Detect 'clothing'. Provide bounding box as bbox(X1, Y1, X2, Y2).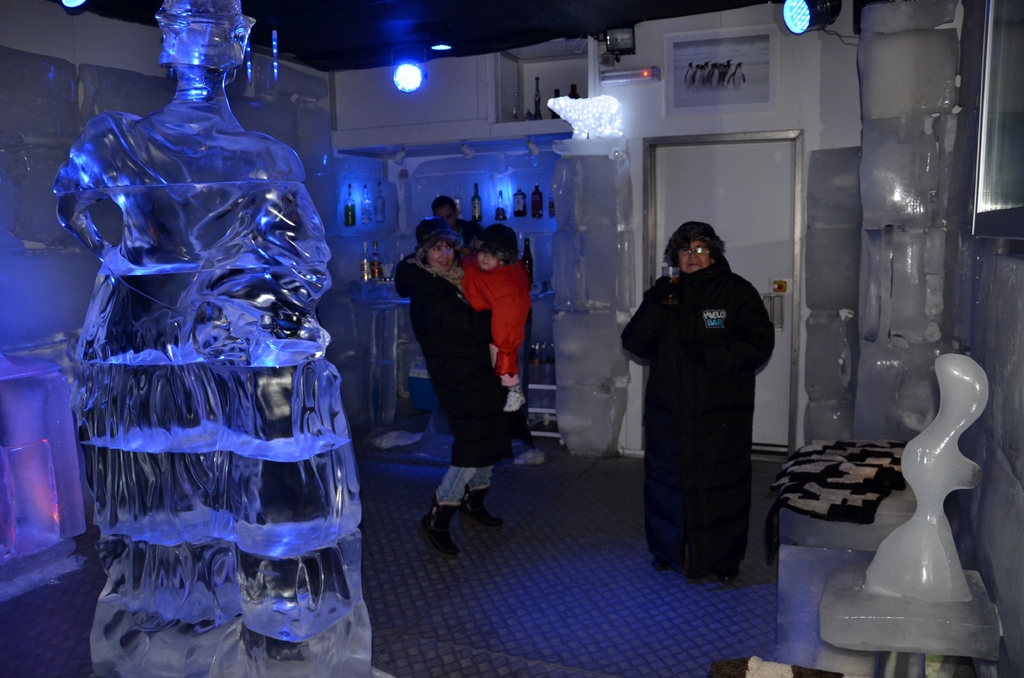
bbox(621, 254, 774, 572).
